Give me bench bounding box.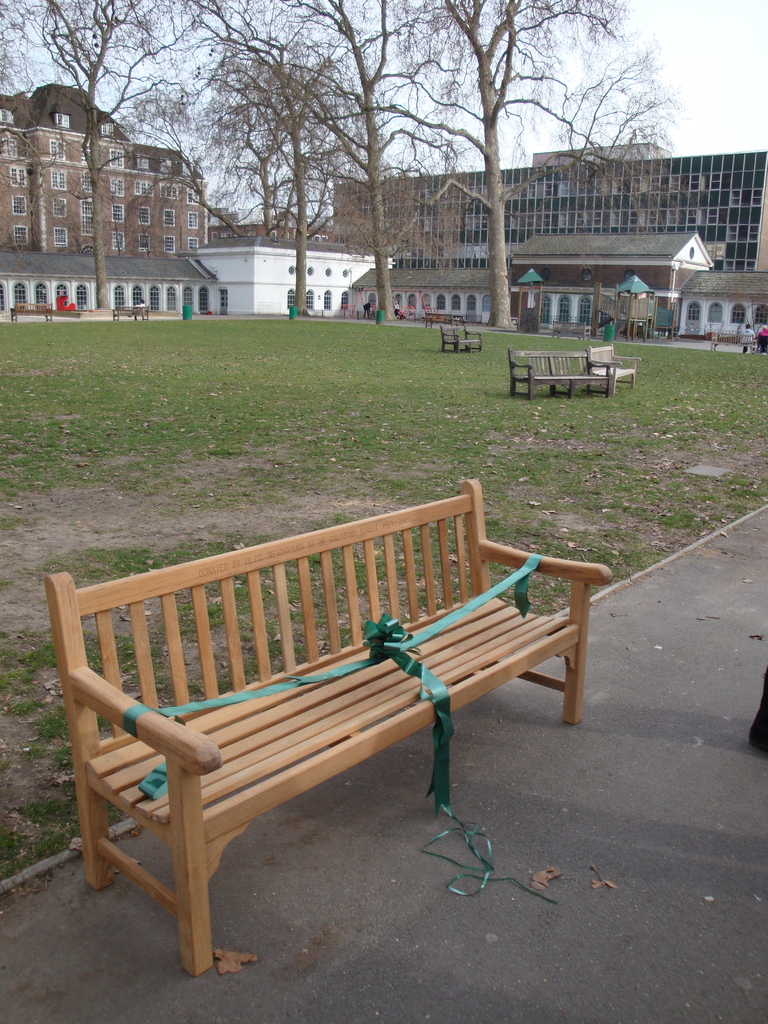
left=46, top=476, right=611, bottom=974.
